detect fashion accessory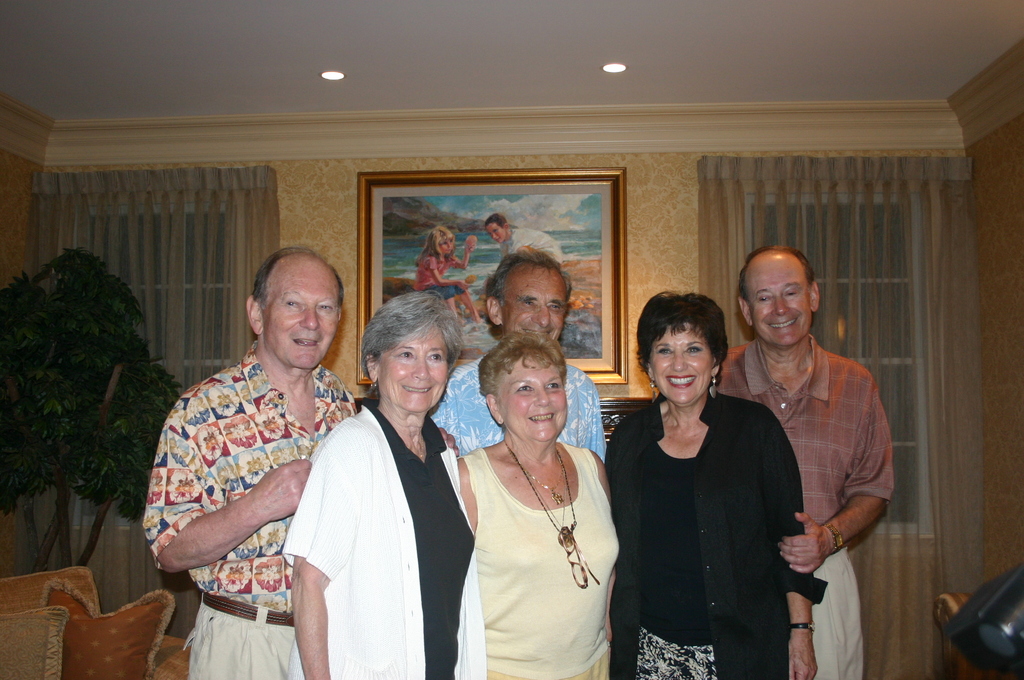
[502, 437, 580, 543]
